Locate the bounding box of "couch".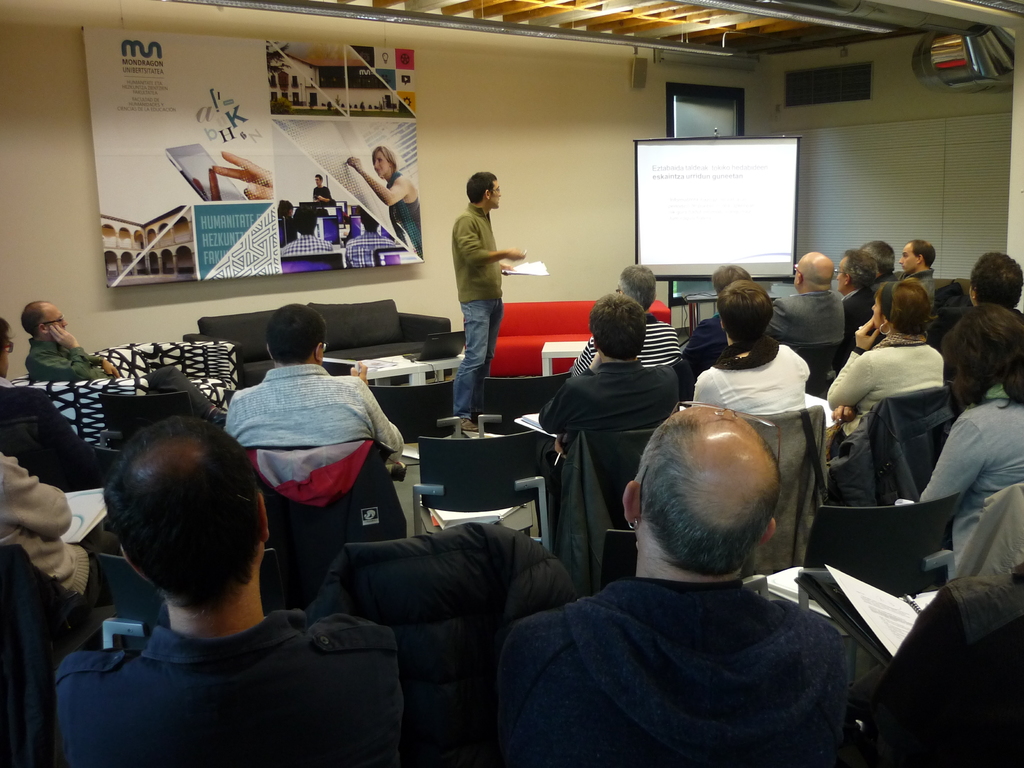
Bounding box: (179, 298, 447, 391).
